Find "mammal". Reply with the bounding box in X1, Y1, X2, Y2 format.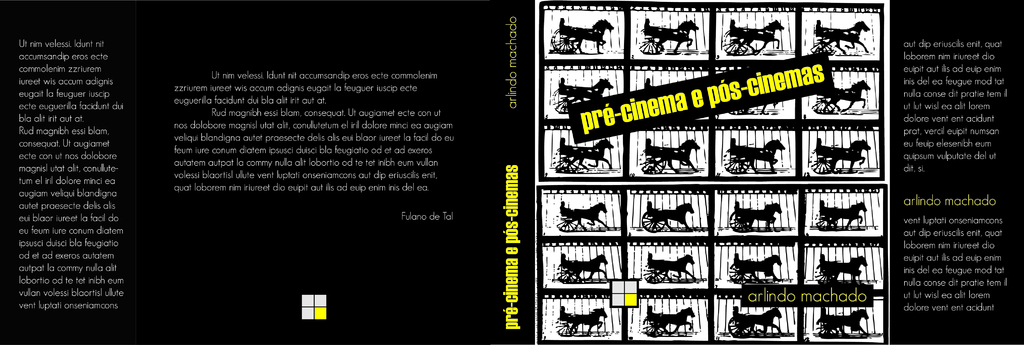
564, 76, 612, 105.
